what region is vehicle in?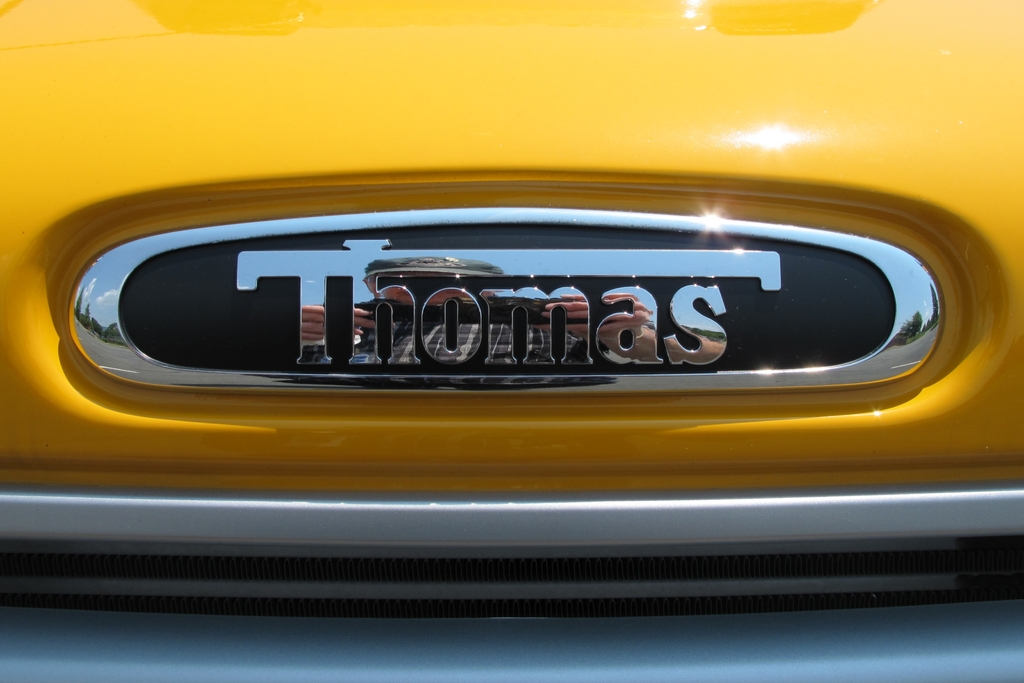
(0,0,1023,682).
